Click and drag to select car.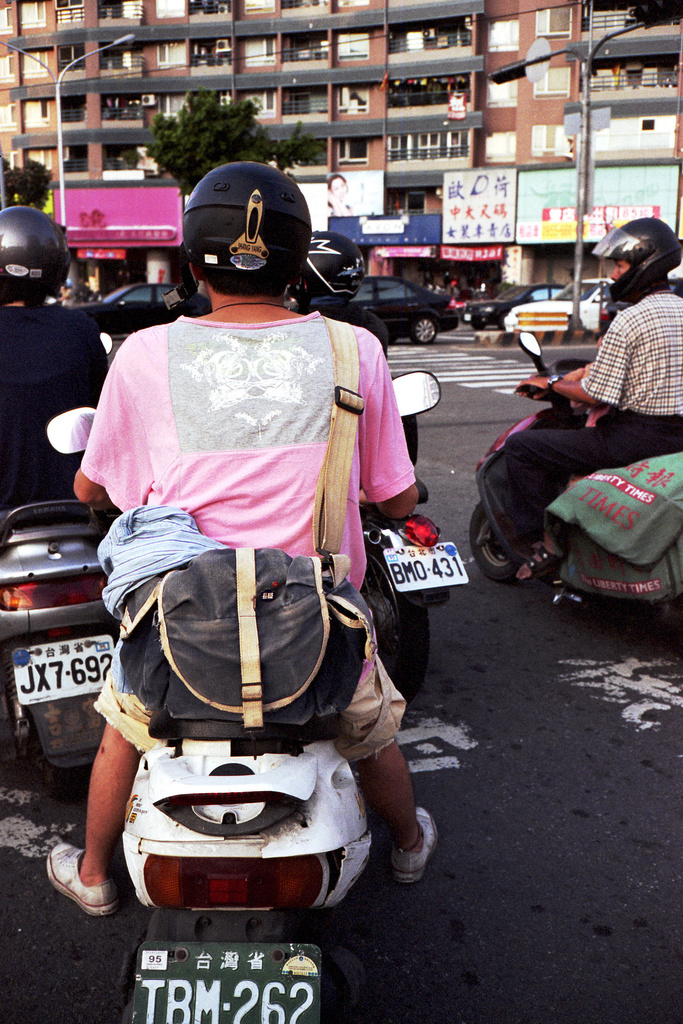
Selection: {"left": 348, "top": 276, "right": 460, "bottom": 347}.
